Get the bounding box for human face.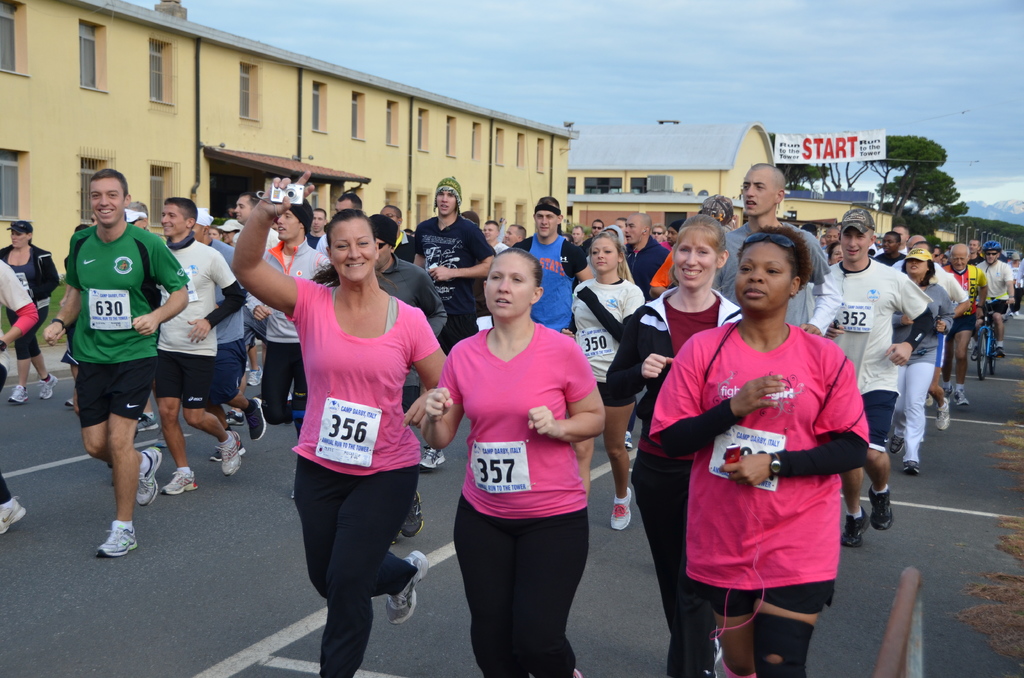
{"left": 93, "top": 181, "right": 125, "bottom": 230}.
